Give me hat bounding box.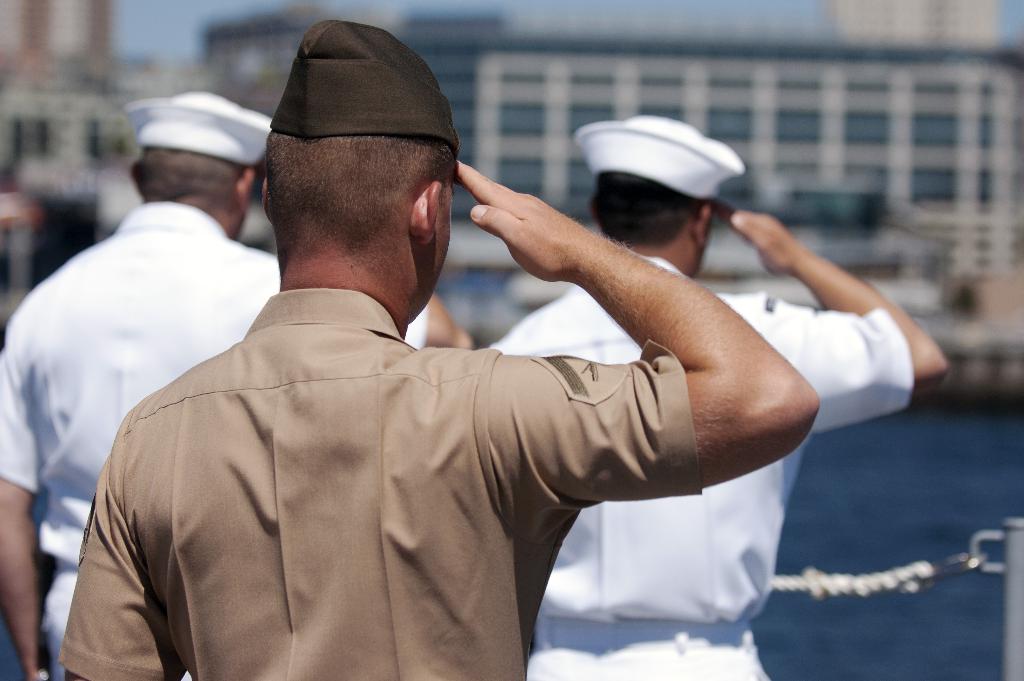
region(557, 121, 740, 204).
